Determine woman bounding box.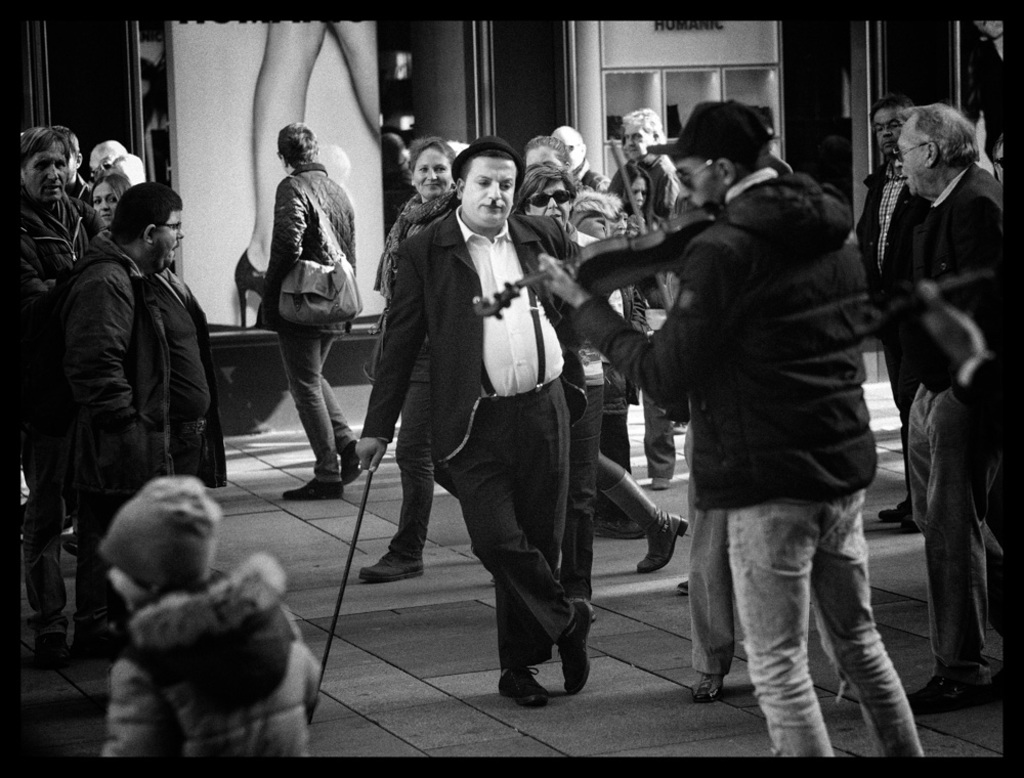
Determined: (605,164,679,491).
